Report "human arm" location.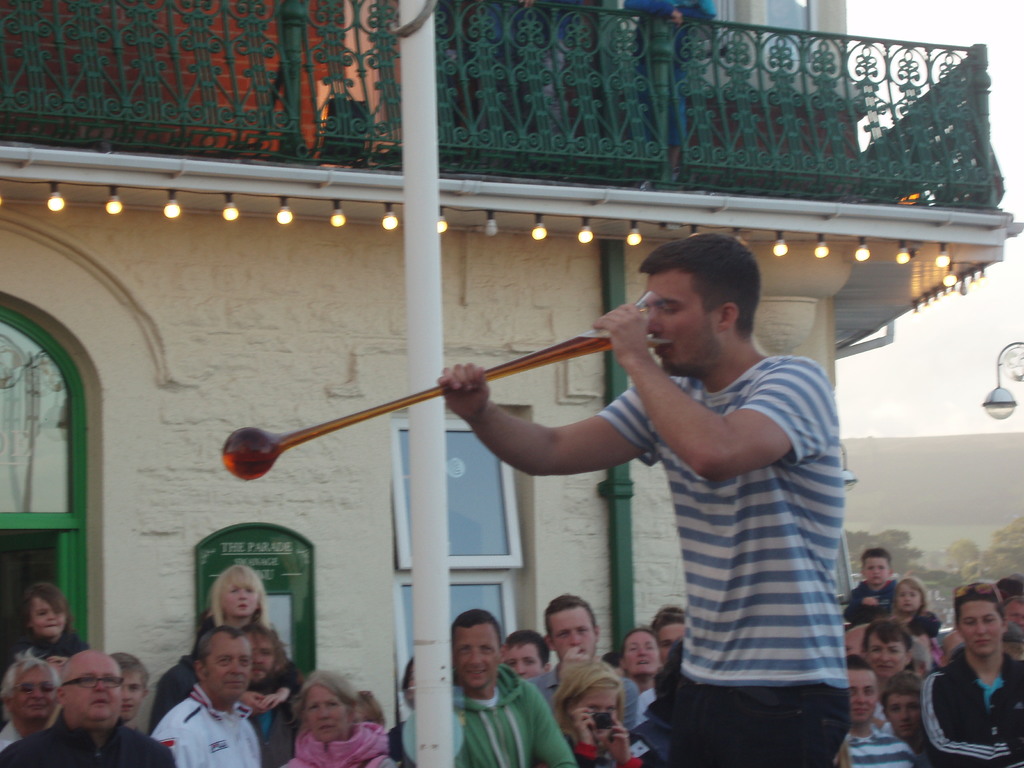
Report: bbox=(364, 744, 402, 767).
